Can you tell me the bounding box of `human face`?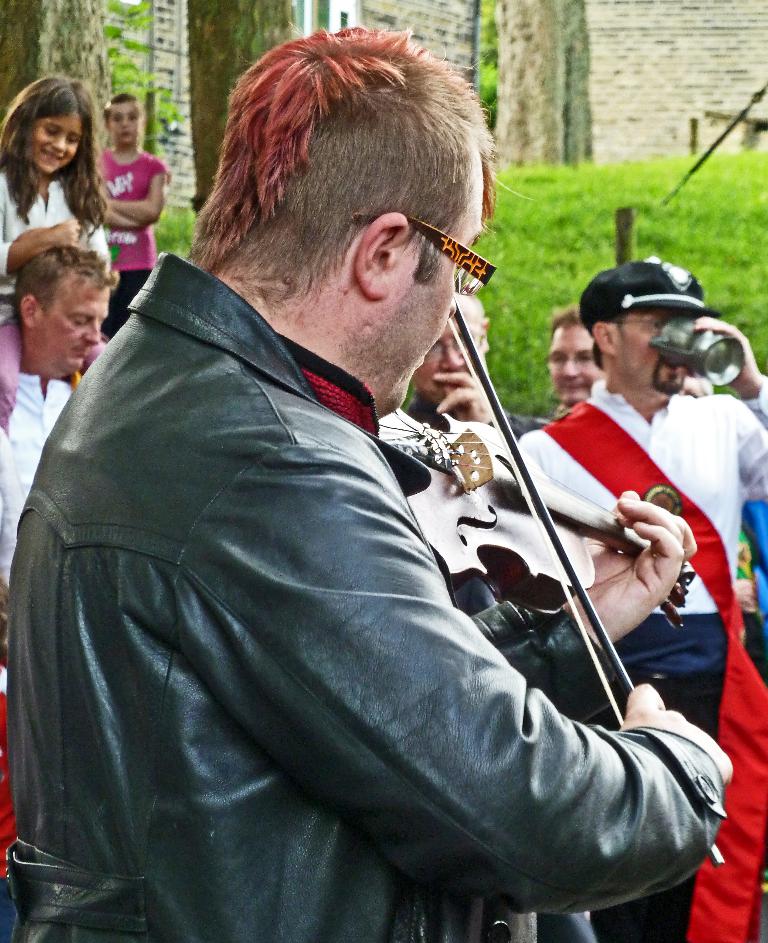
406,291,497,405.
